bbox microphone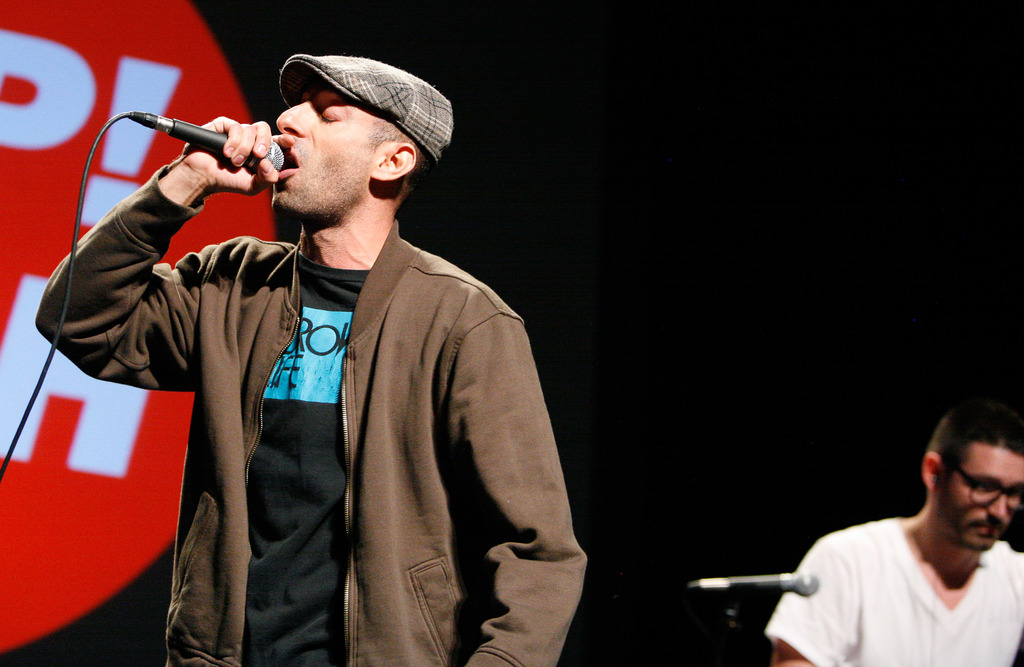
[left=687, top=572, right=819, bottom=600]
